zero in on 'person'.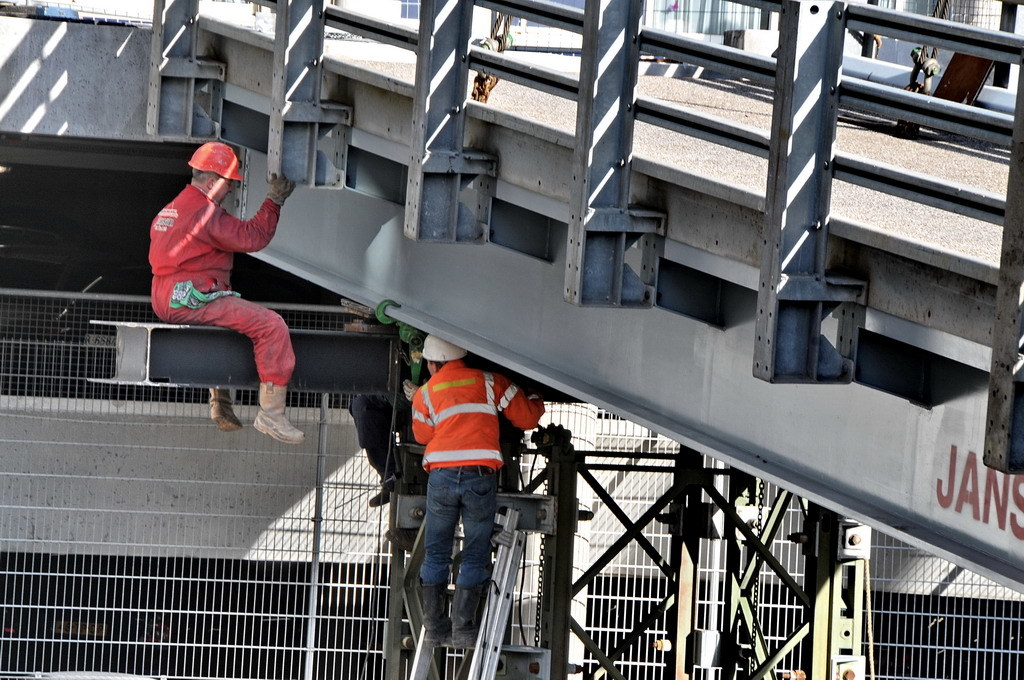
Zeroed in: <region>140, 142, 309, 444</region>.
